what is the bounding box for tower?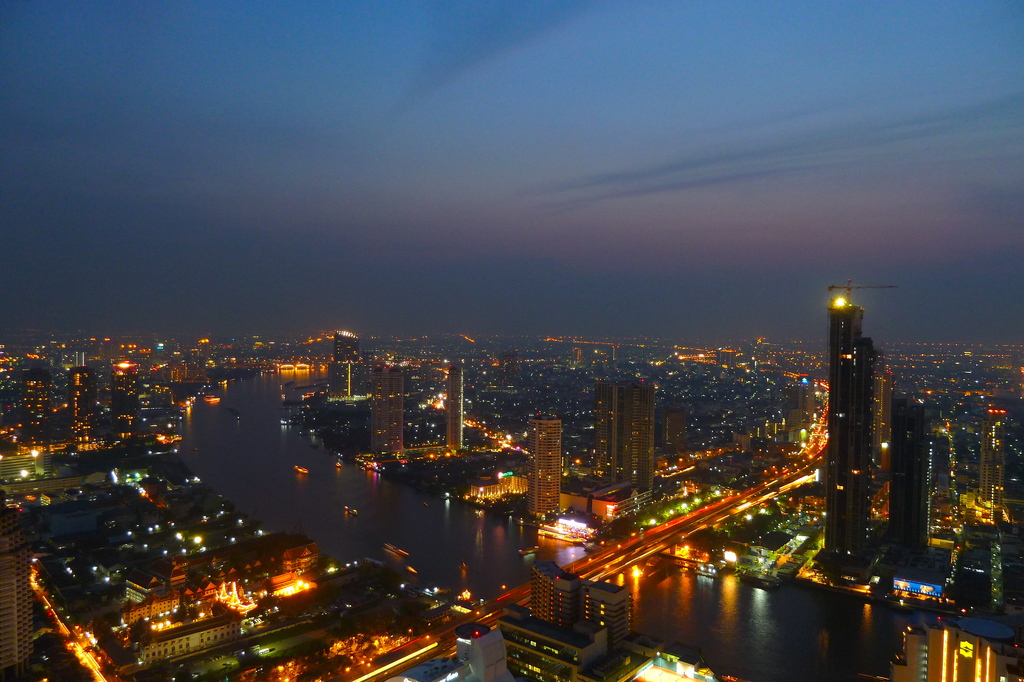
526/410/560/526.
